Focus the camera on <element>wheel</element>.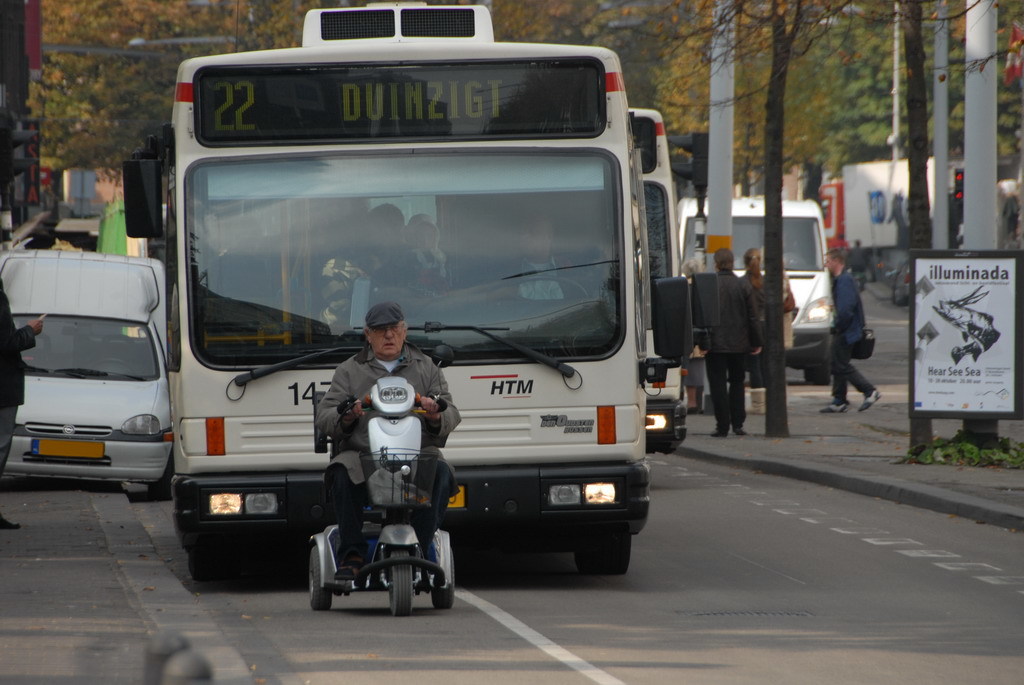
Focus region: [382,548,418,620].
